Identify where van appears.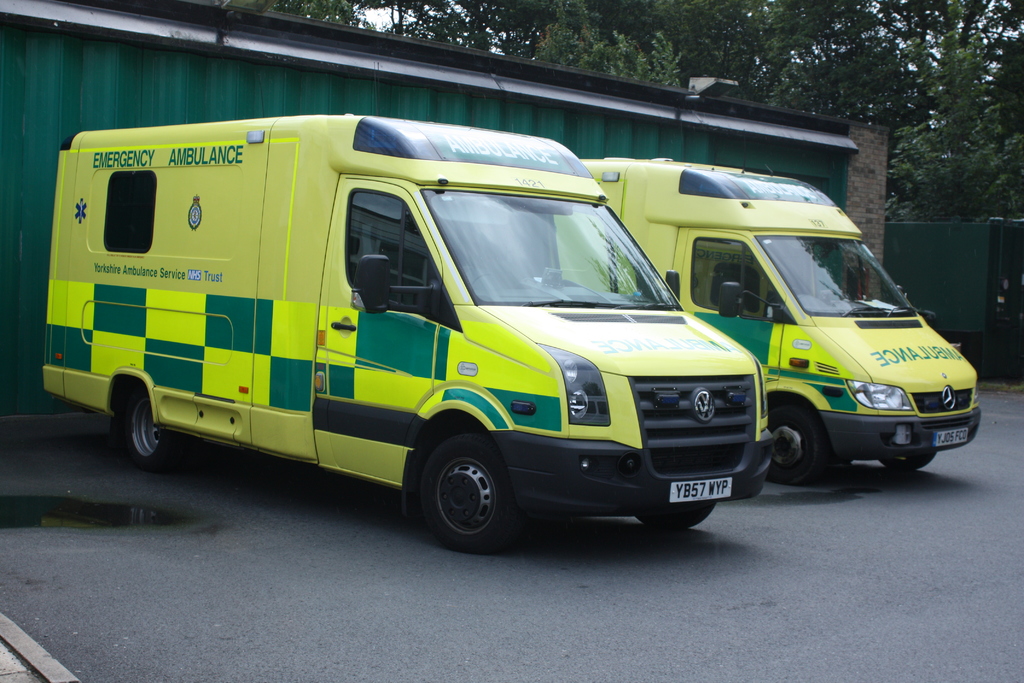
Appears at bbox=[38, 110, 779, 554].
